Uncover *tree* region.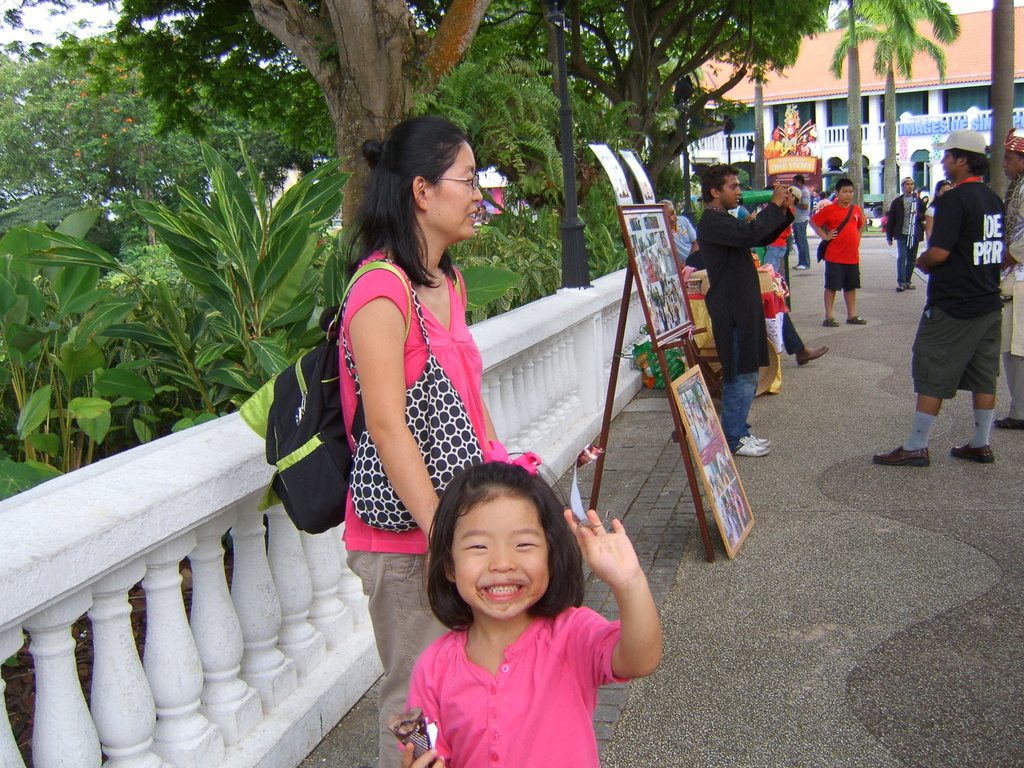
Uncovered: (870,0,952,218).
